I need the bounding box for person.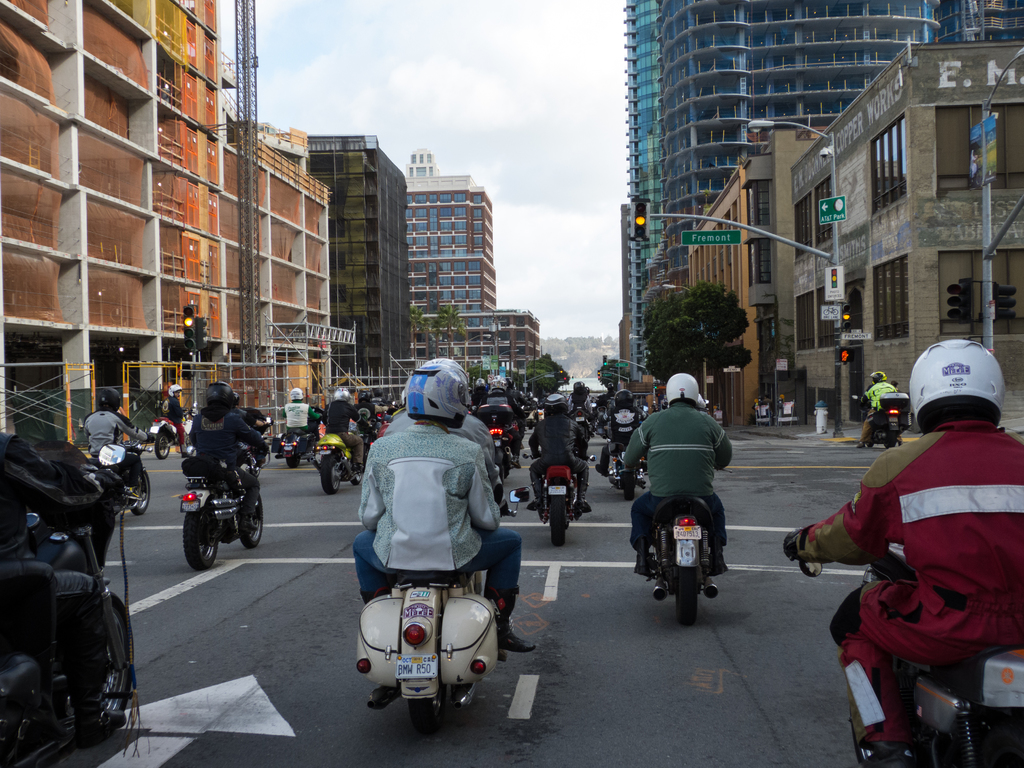
Here it is: 317 380 359 442.
